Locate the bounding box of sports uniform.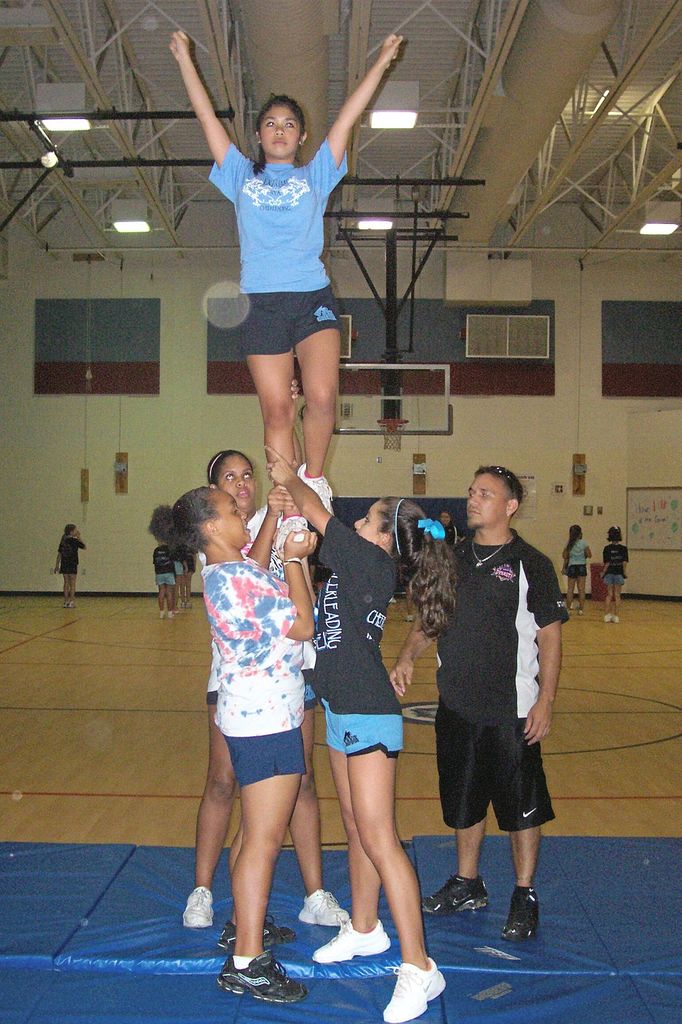
Bounding box: locate(52, 541, 83, 580).
